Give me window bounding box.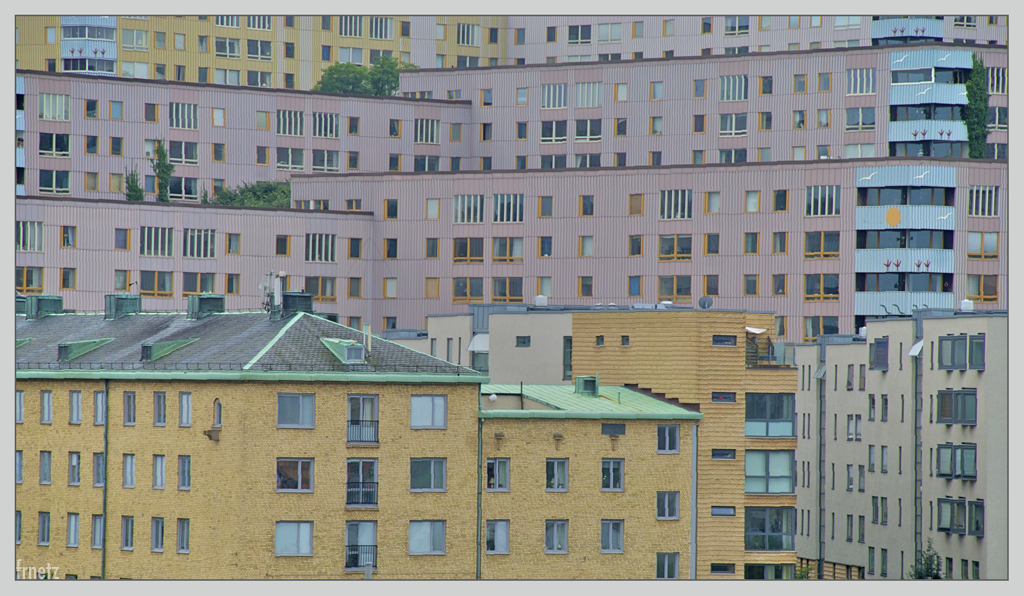
{"left": 15, "top": 267, "right": 45, "bottom": 291}.
